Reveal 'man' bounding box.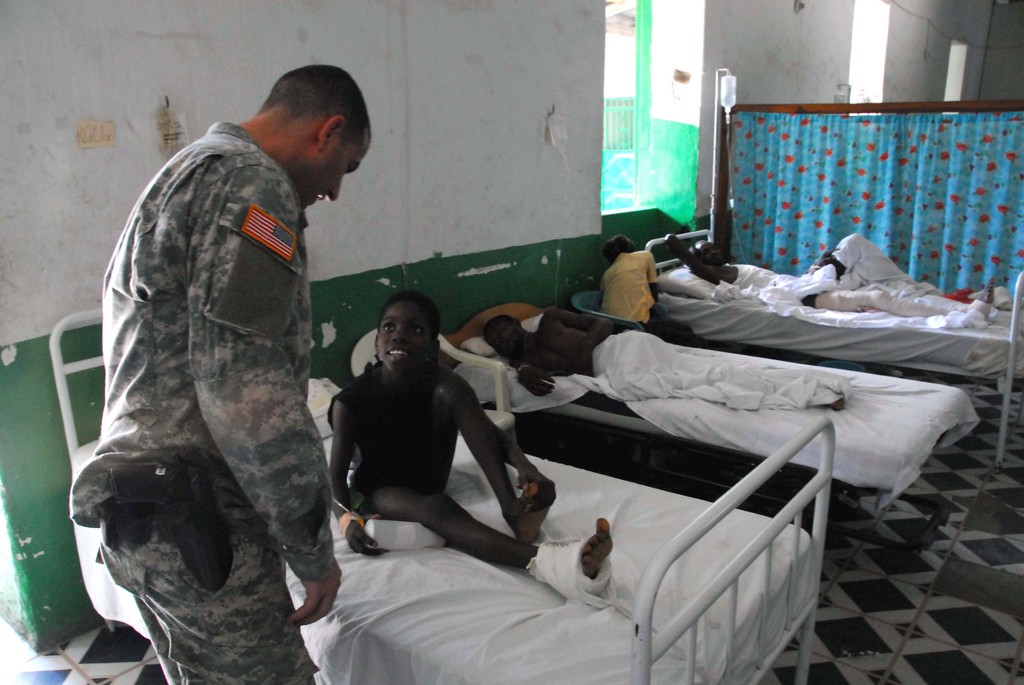
Revealed: (673, 226, 998, 324).
